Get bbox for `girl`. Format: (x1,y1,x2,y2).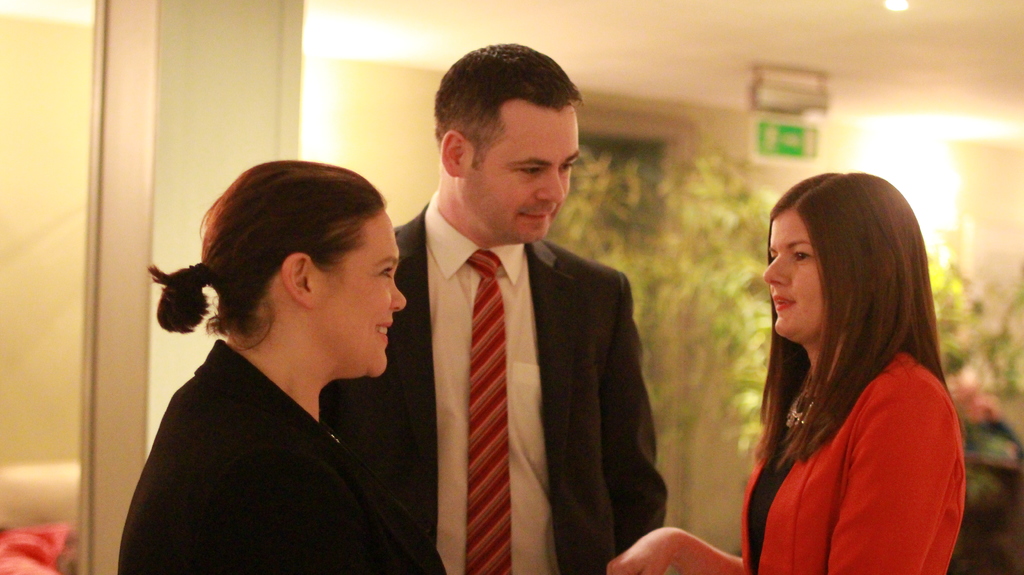
(111,154,461,574).
